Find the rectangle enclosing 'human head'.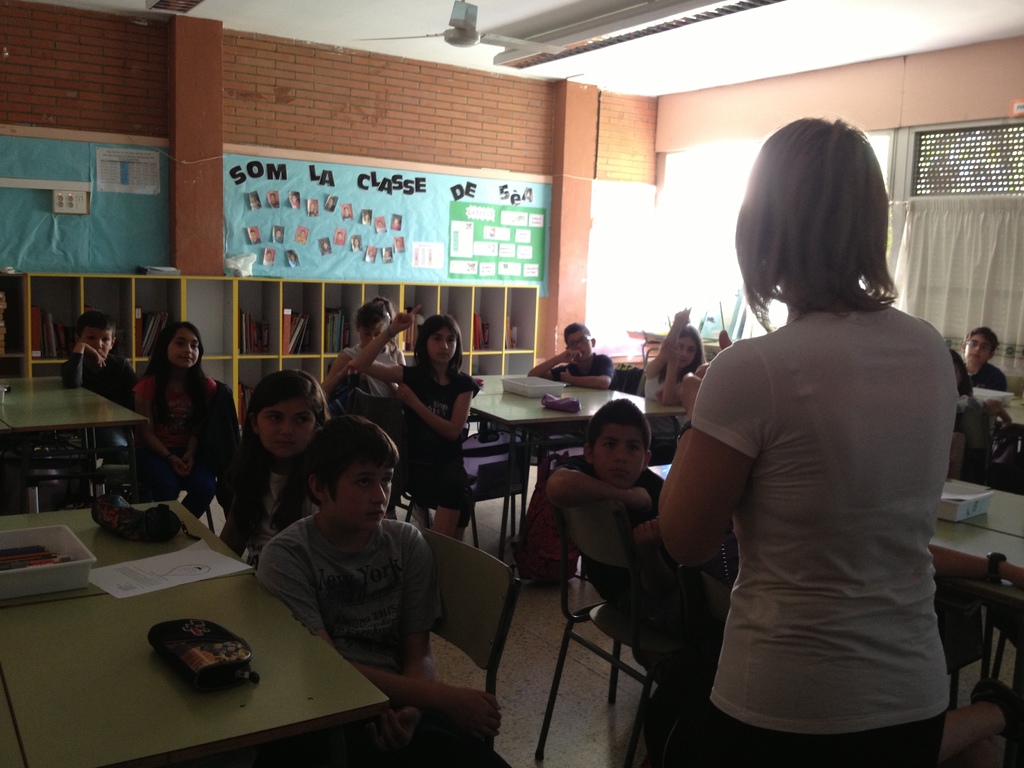
locate(152, 320, 205, 369).
